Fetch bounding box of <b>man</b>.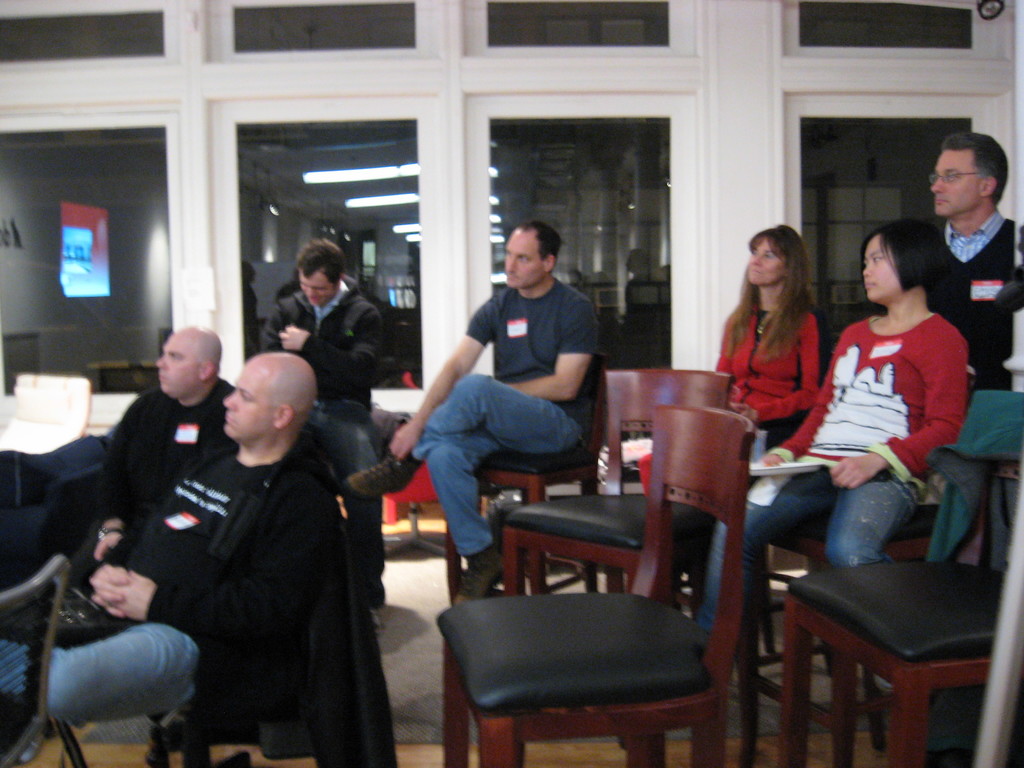
Bbox: x1=348 y1=218 x2=595 y2=599.
